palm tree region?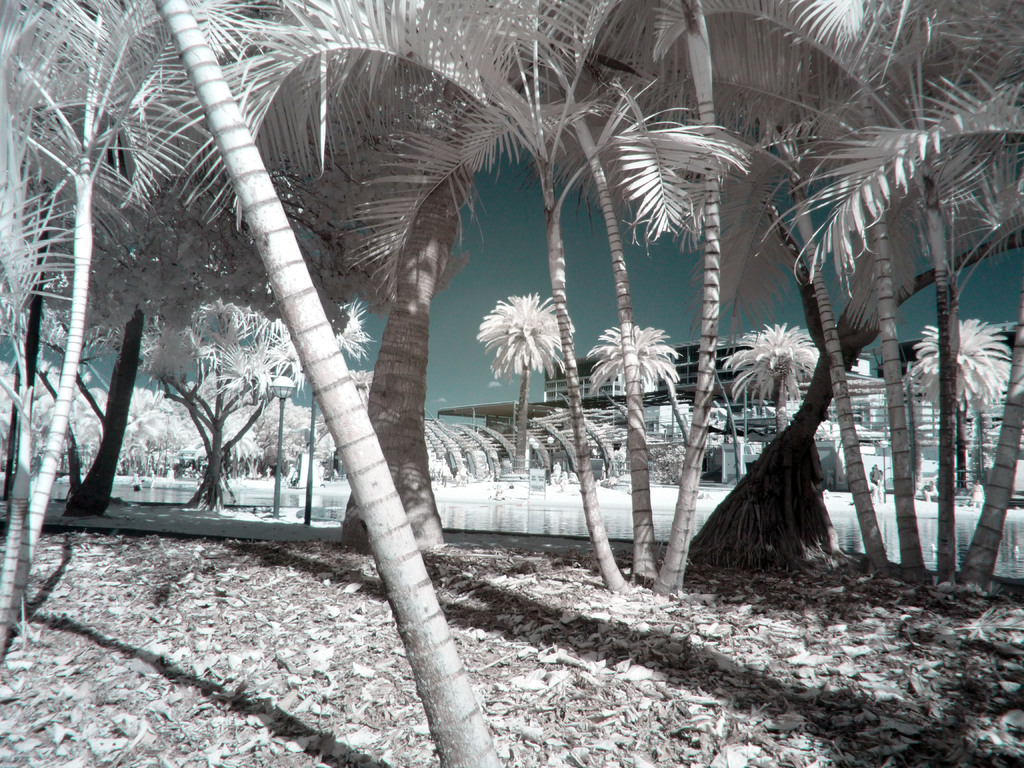
x1=723 y1=311 x2=828 y2=444
